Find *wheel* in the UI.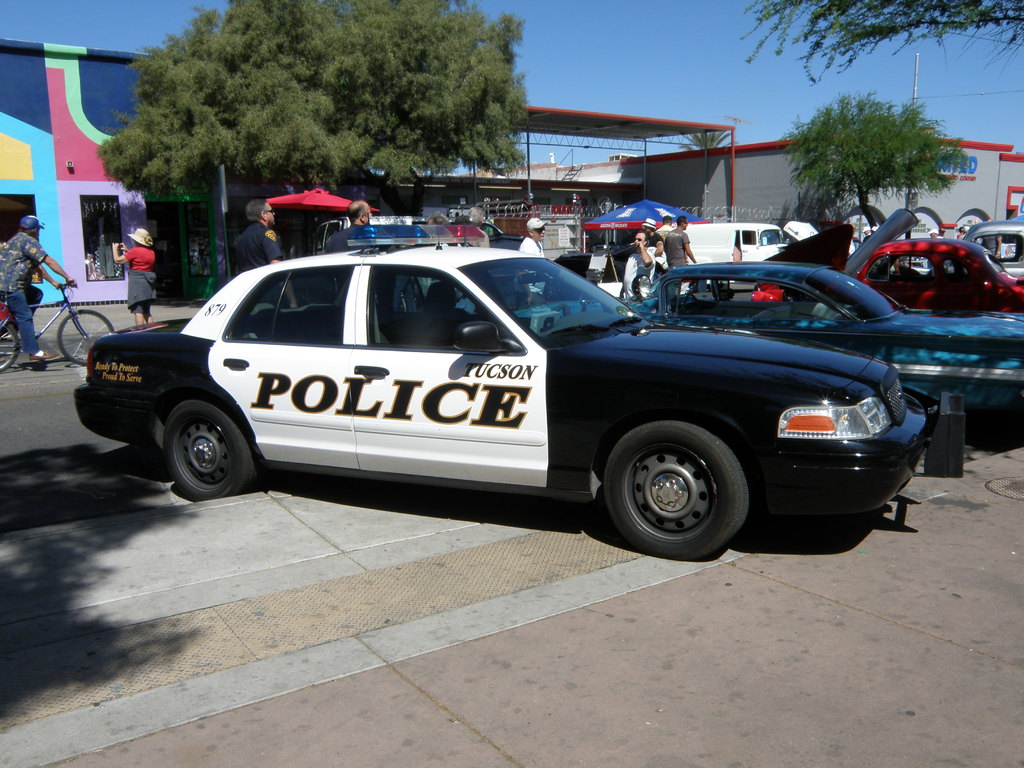
UI element at 594/418/766/550.
